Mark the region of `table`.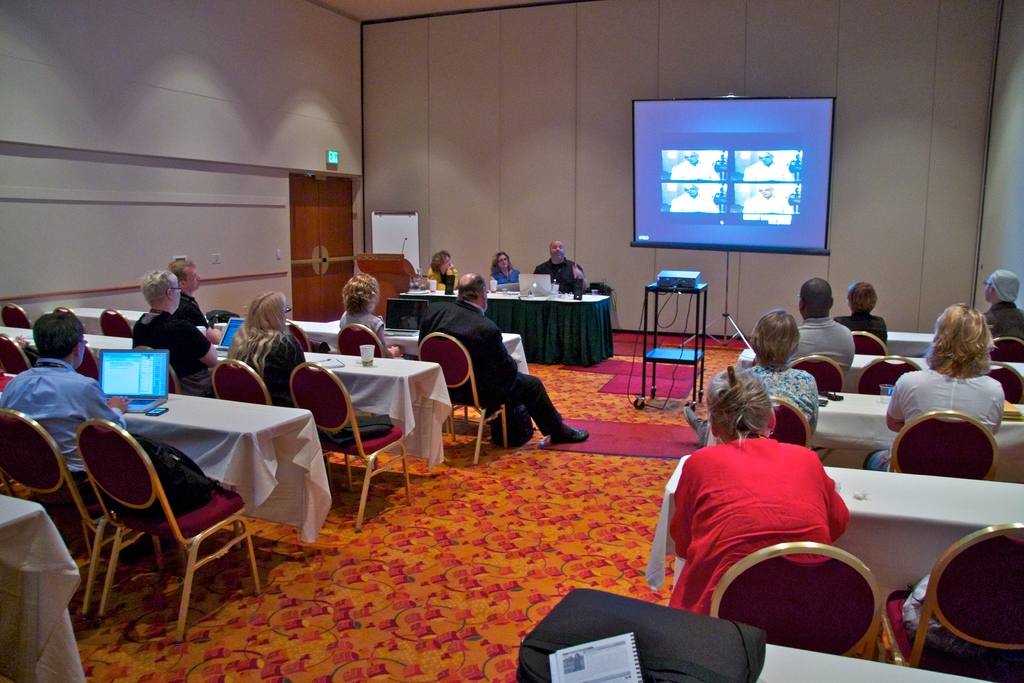
Region: locate(844, 353, 1023, 383).
